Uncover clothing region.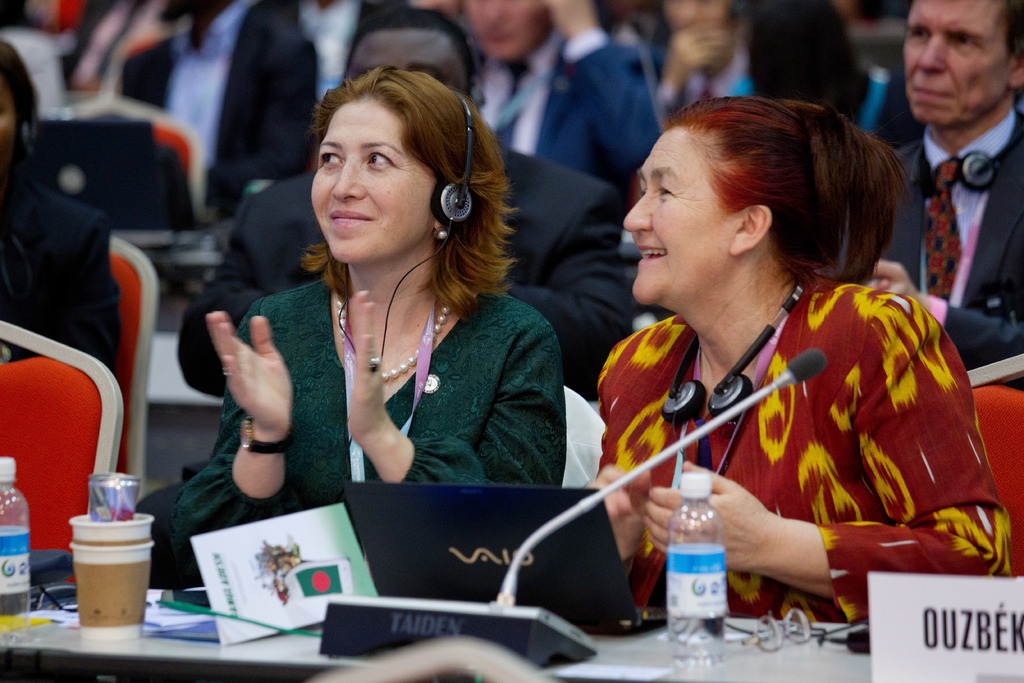
Uncovered: Rect(482, 29, 659, 186).
